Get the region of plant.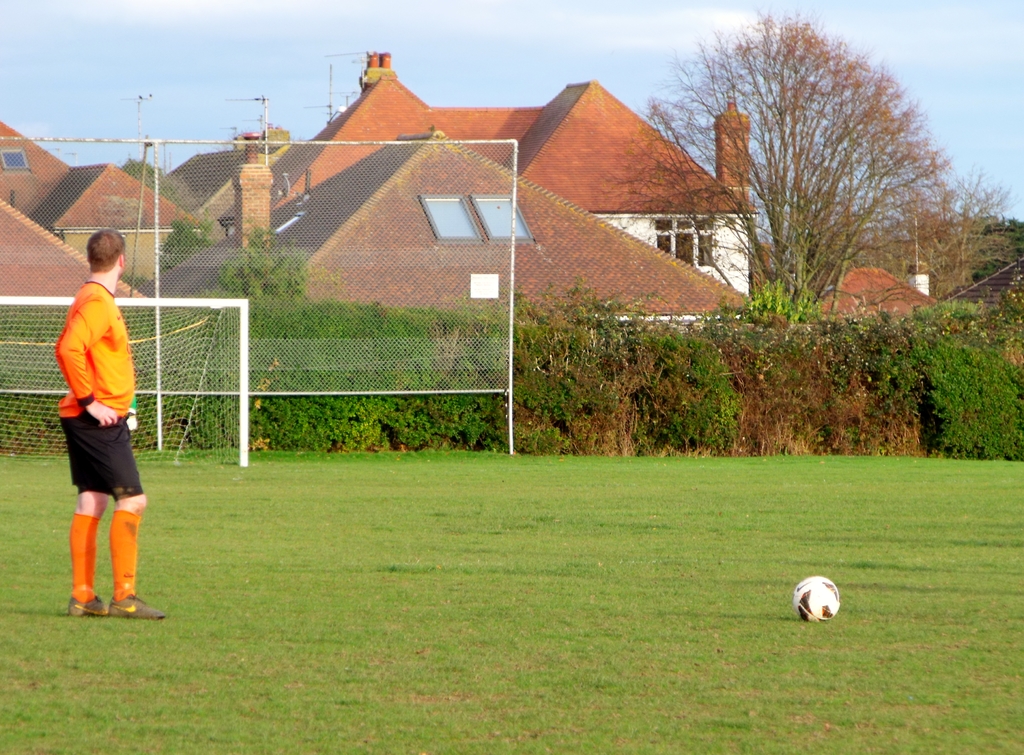
pyautogui.locateOnScreen(630, 344, 748, 447).
